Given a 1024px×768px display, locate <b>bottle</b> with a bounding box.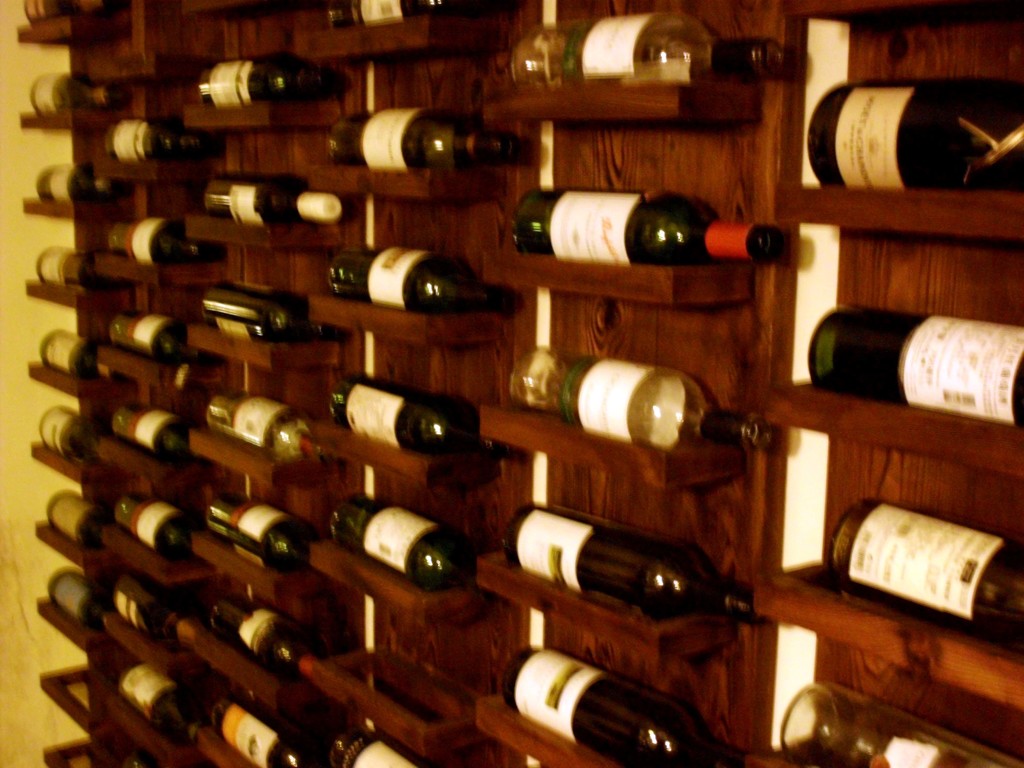
Located: bbox=(47, 568, 112, 633).
